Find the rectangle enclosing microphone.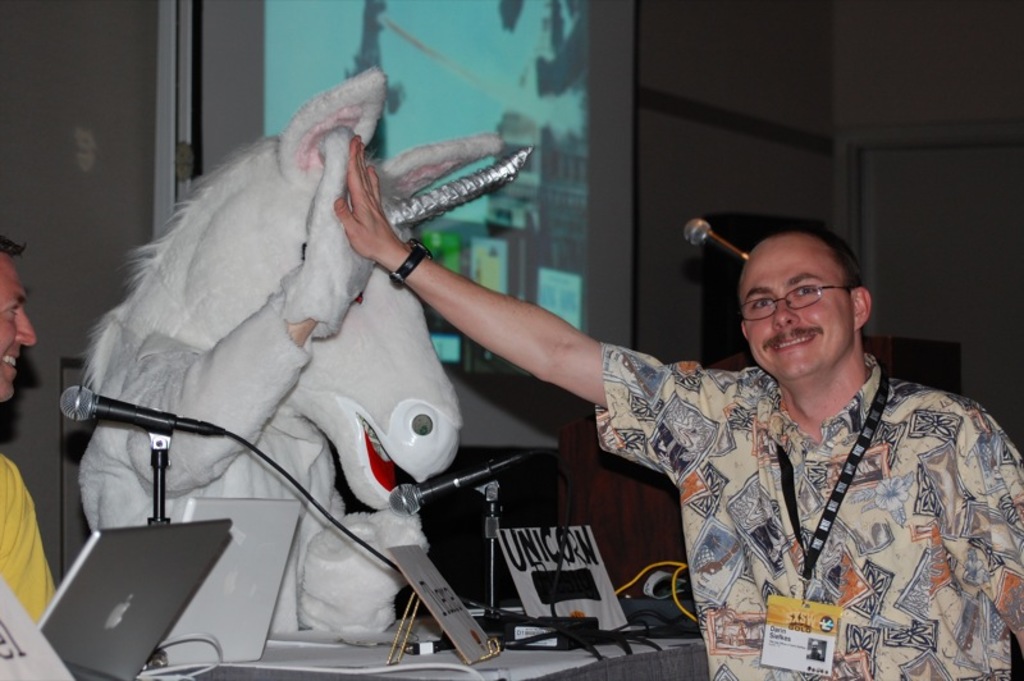
BBox(685, 218, 787, 288).
